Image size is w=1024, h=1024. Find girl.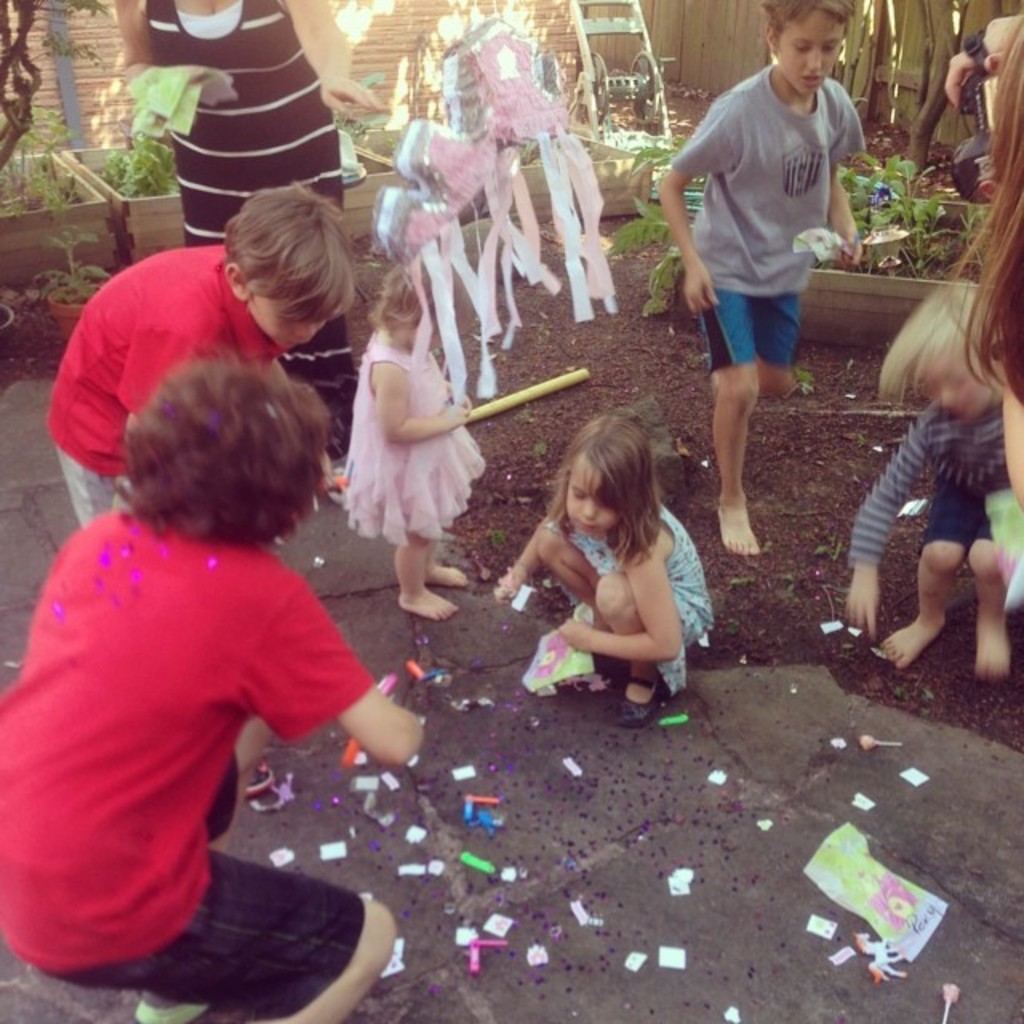
detection(490, 418, 720, 726).
